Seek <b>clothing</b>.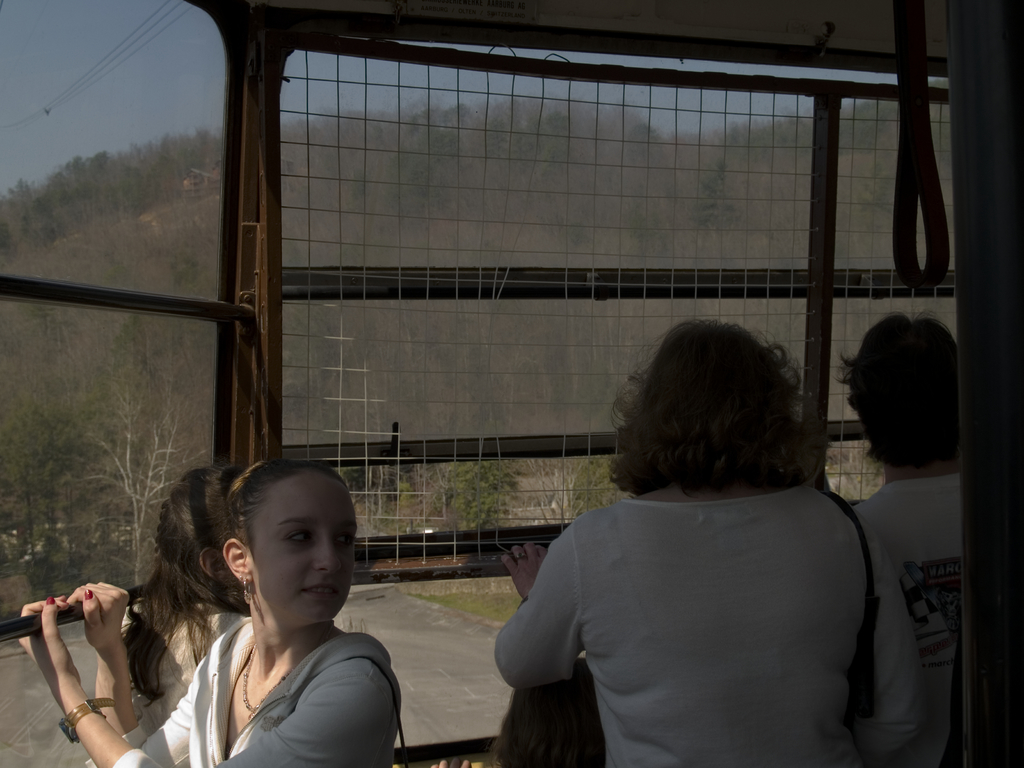
l=489, t=433, r=907, b=763.
